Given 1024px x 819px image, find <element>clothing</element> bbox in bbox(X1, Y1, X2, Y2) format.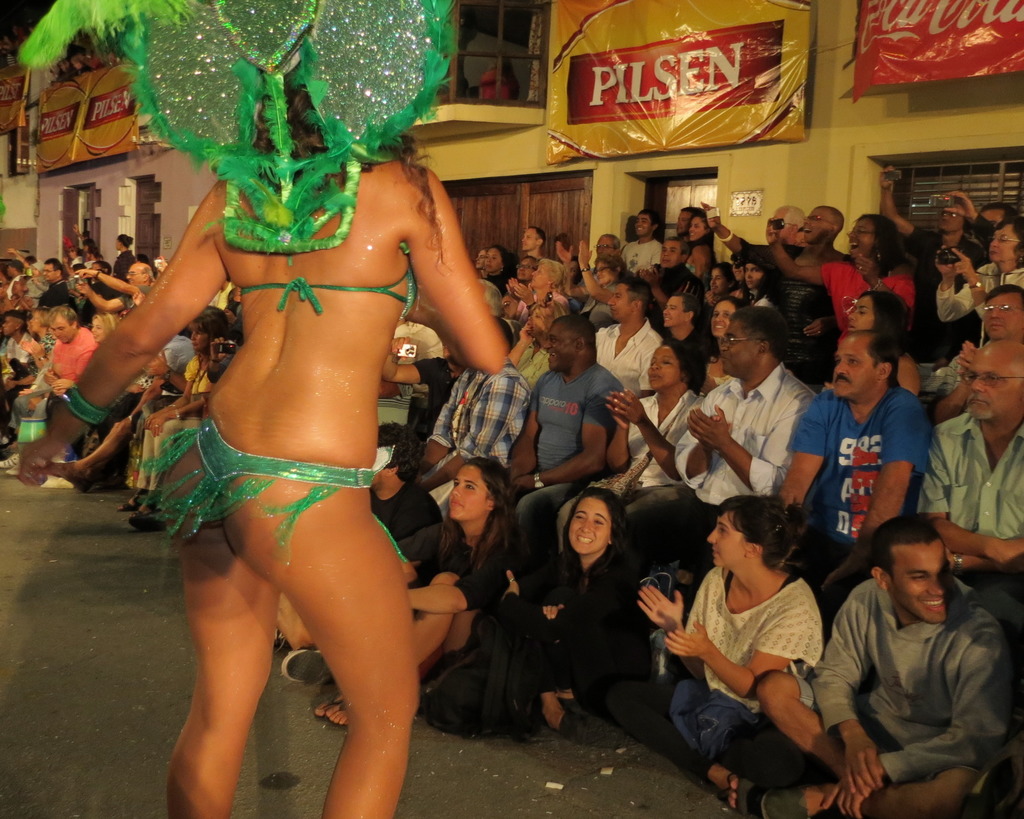
bbox(147, 331, 196, 382).
